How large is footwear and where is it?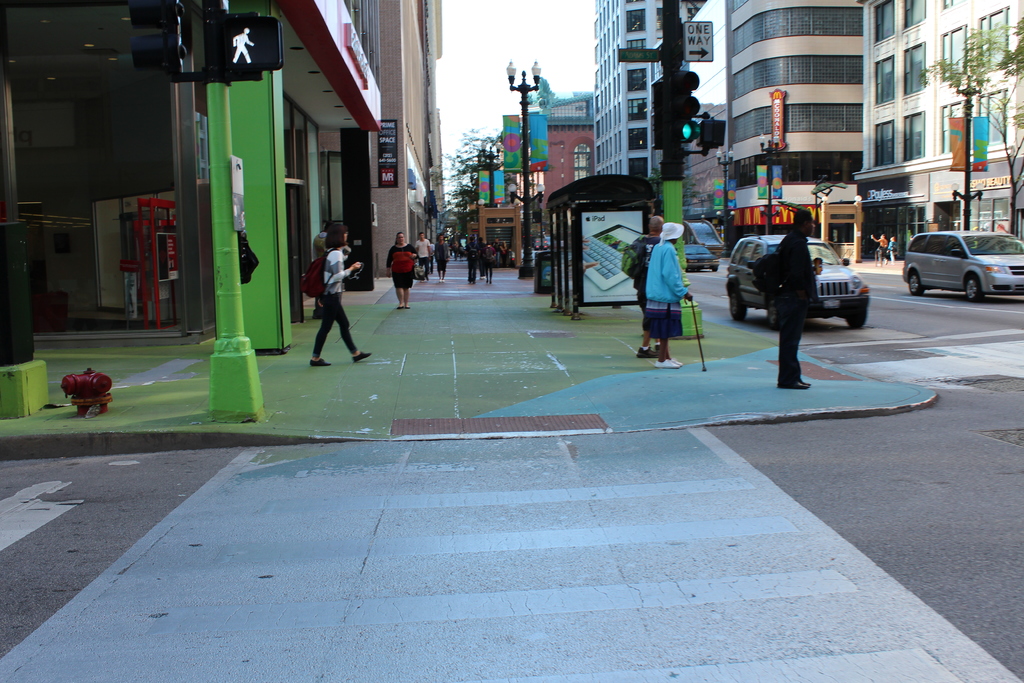
Bounding box: crop(311, 357, 332, 366).
